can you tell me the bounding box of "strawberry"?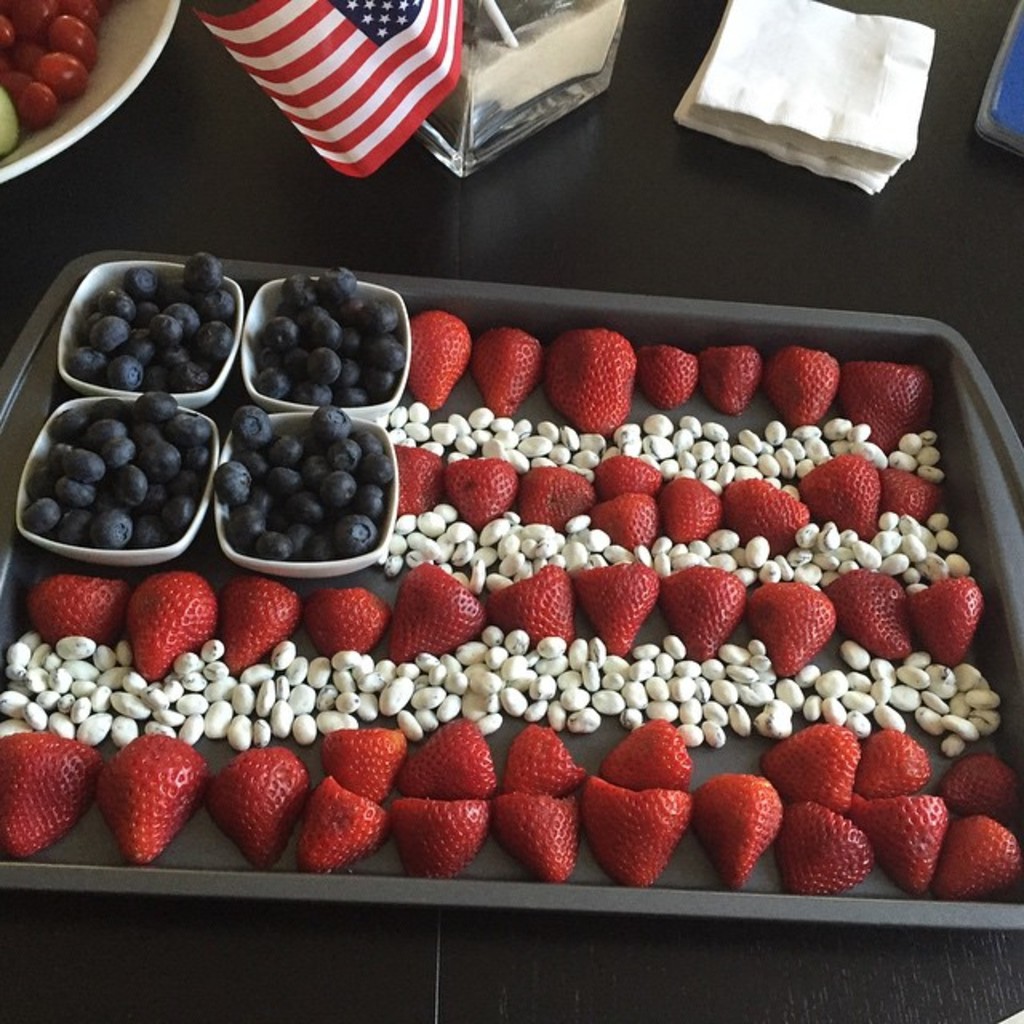
locate(485, 562, 570, 650).
